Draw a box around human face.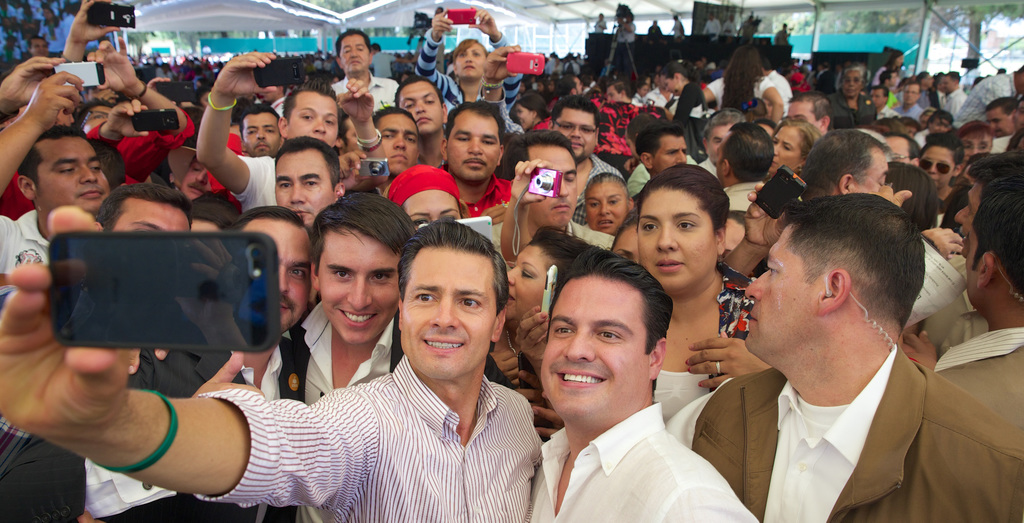
[955,177,980,253].
